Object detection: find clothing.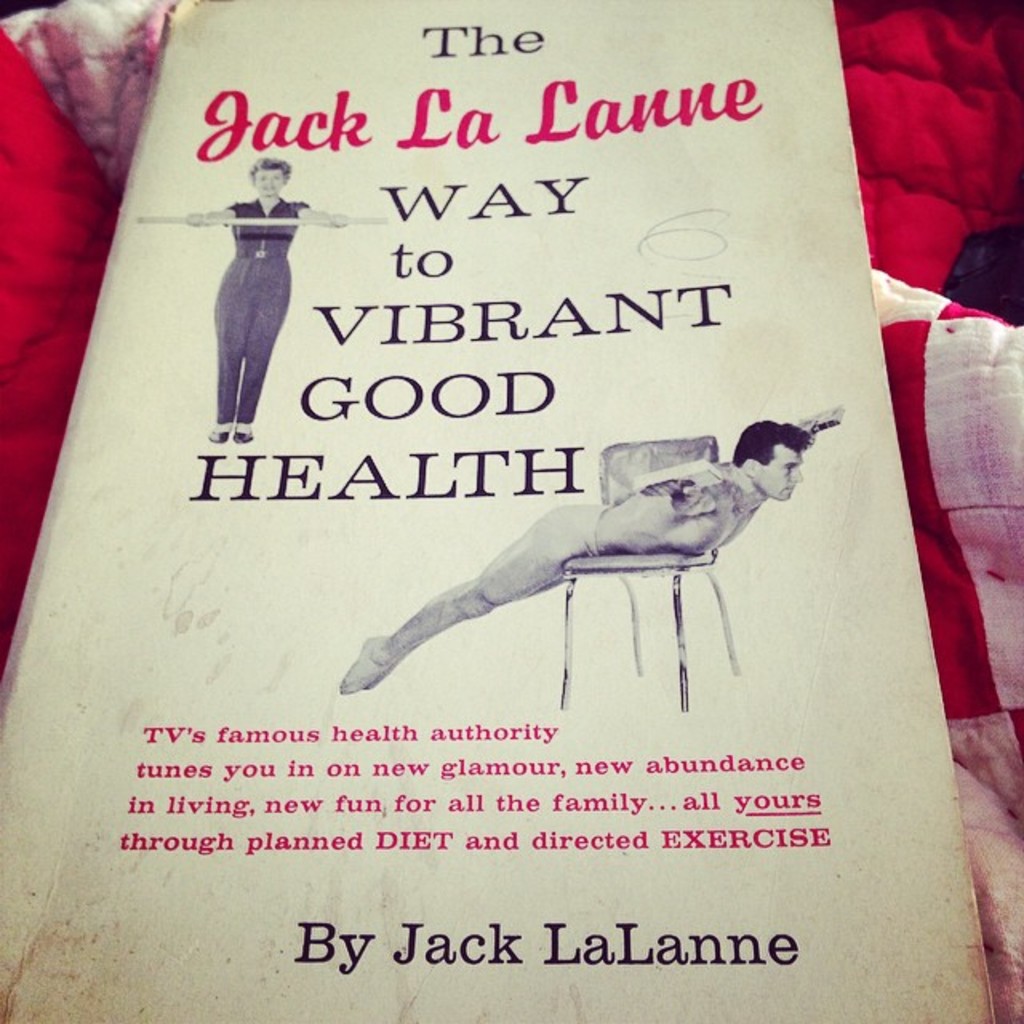
(194, 194, 301, 427).
